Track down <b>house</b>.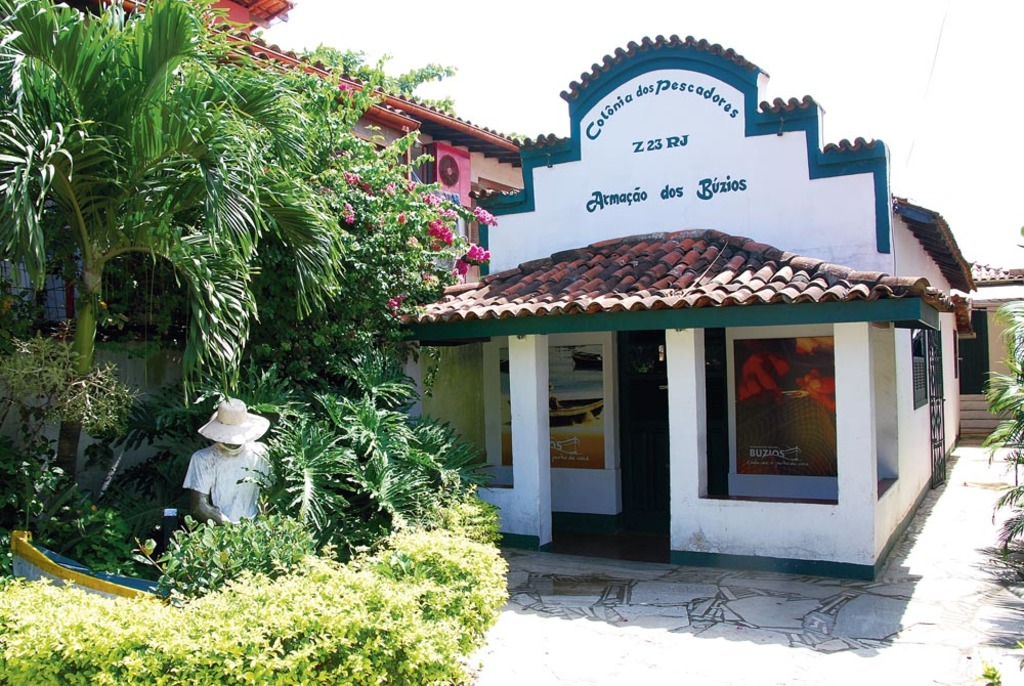
Tracked to BBox(954, 264, 1023, 427).
